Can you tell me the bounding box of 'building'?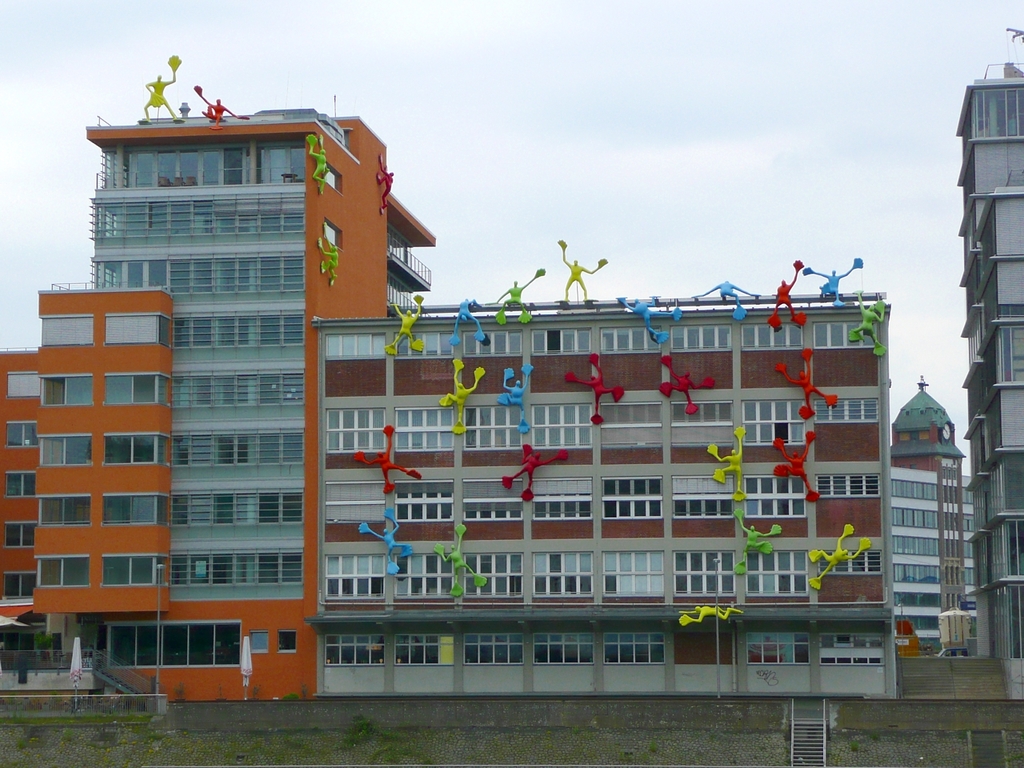
(x1=957, y1=60, x2=1023, y2=656).
